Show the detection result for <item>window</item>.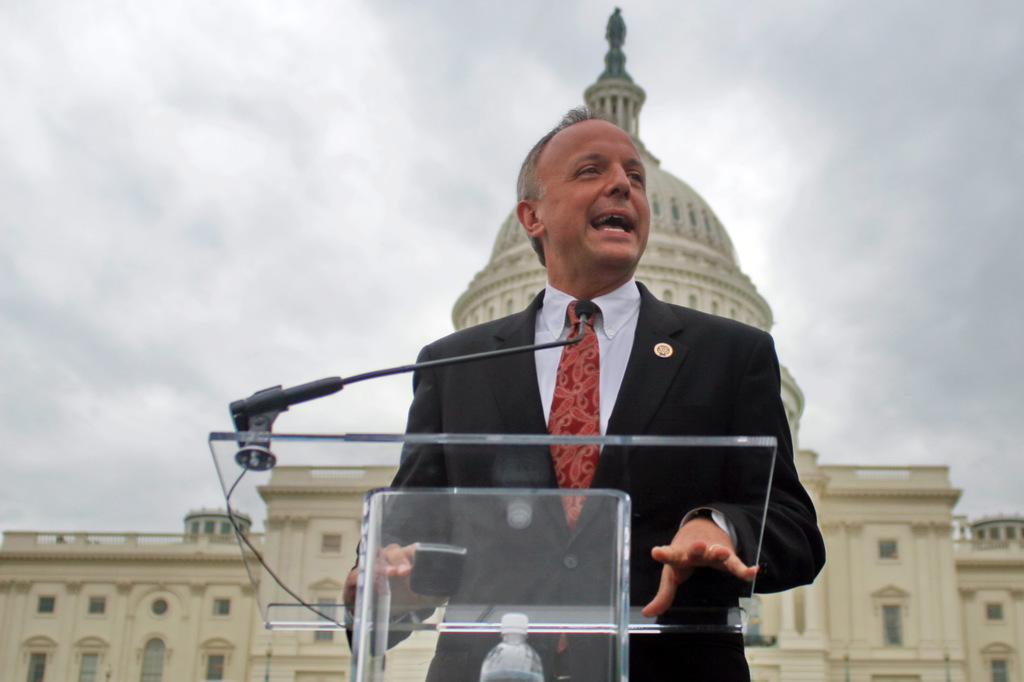
[x1=317, y1=599, x2=338, y2=640].
